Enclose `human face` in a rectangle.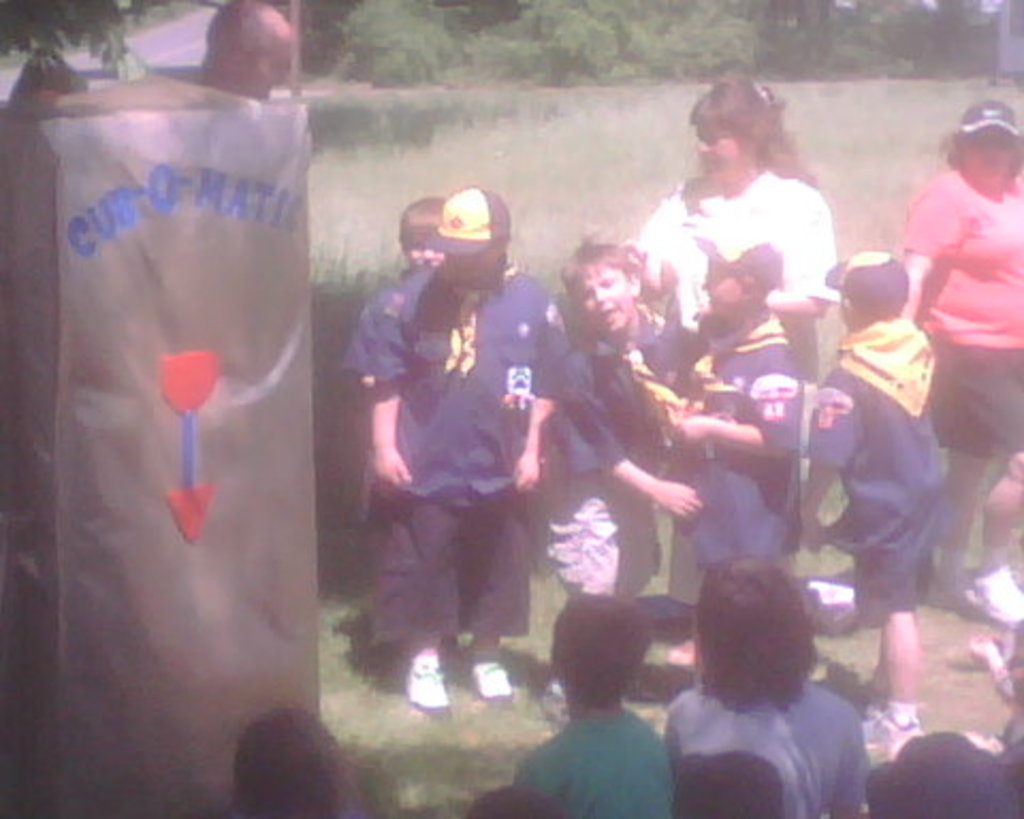
[left=401, top=241, right=444, bottom=269].
